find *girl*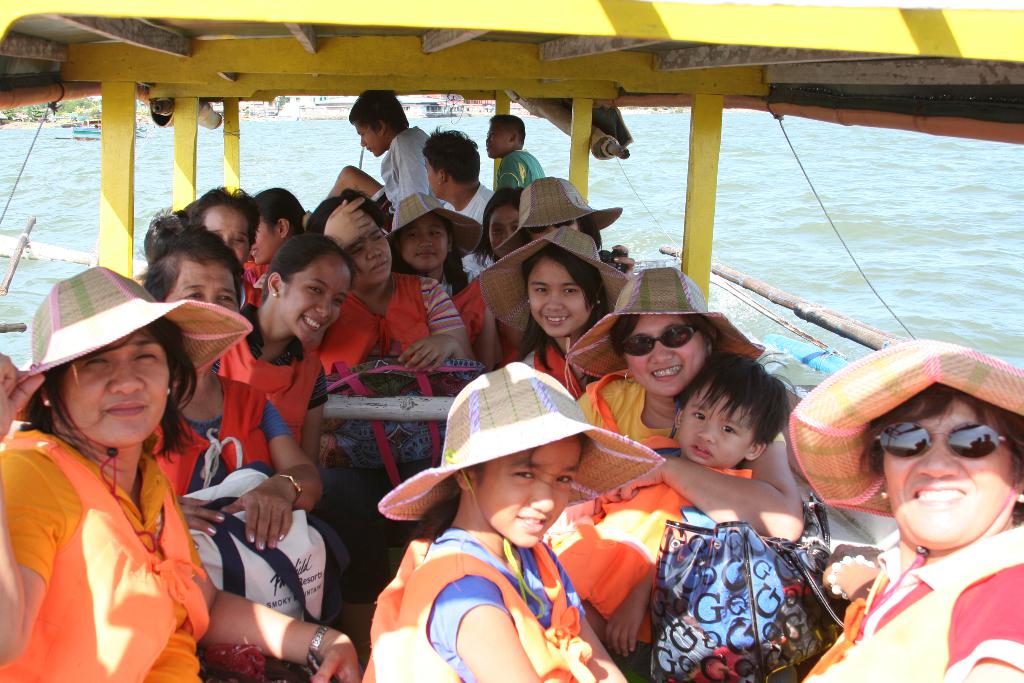
Rect(452, 189, 522, 352)
